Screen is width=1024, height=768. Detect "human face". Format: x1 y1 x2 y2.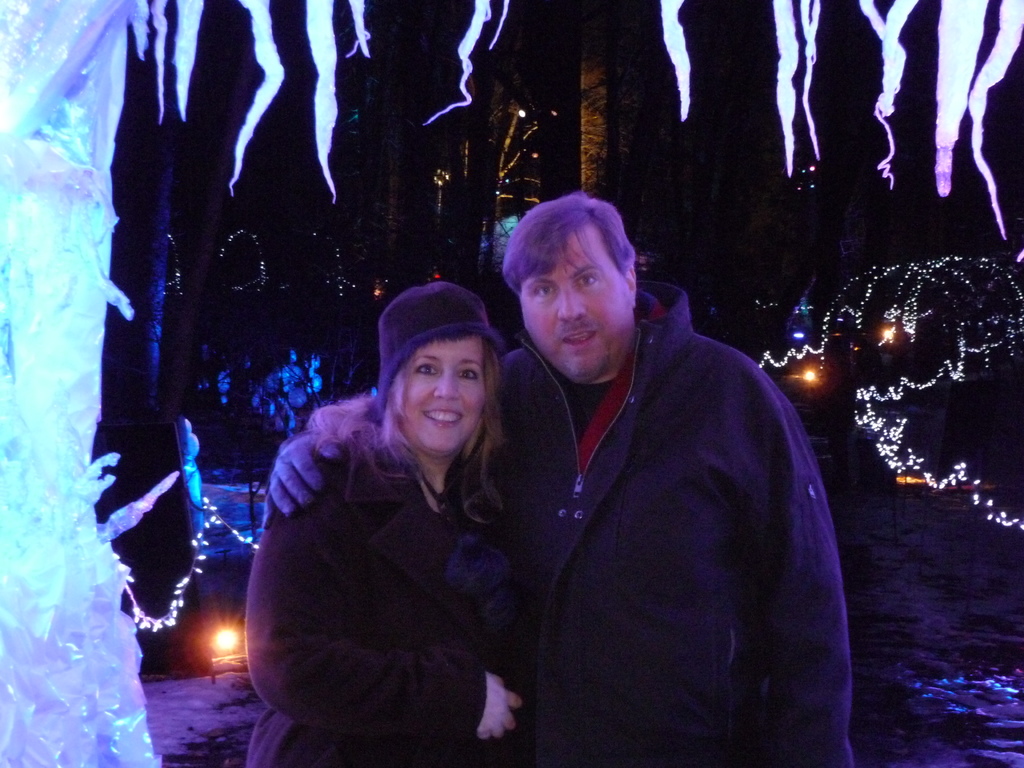
397 337 483 449.
